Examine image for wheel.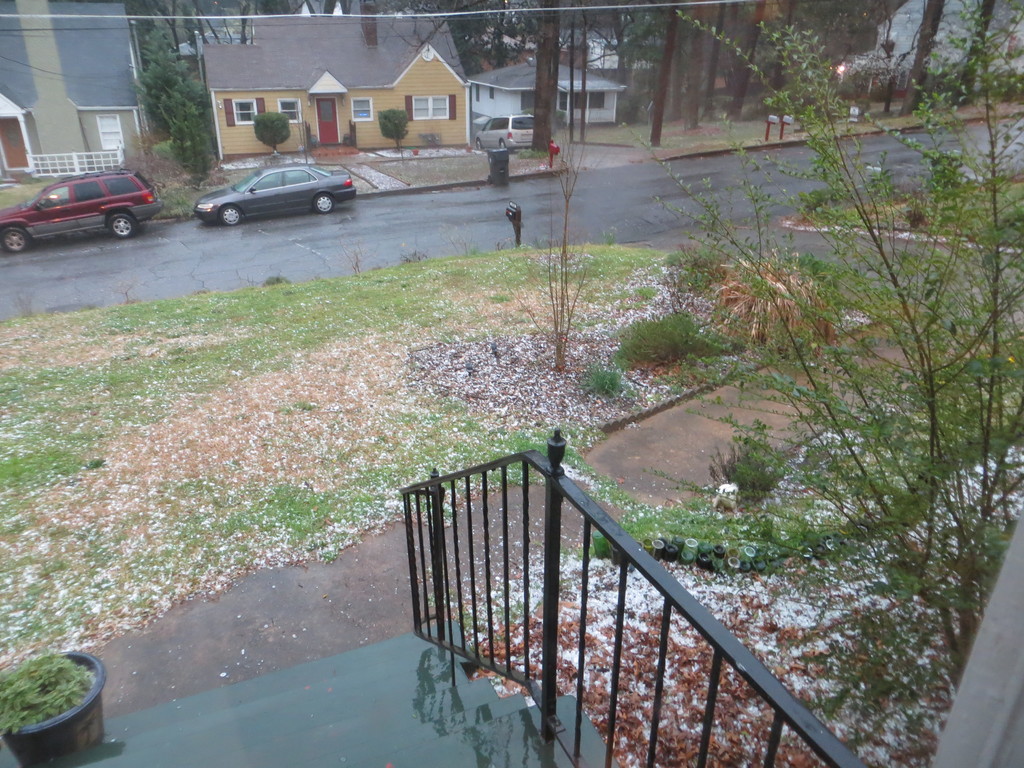
Examination result: left=108, top=214, right=133, bottom=239.
